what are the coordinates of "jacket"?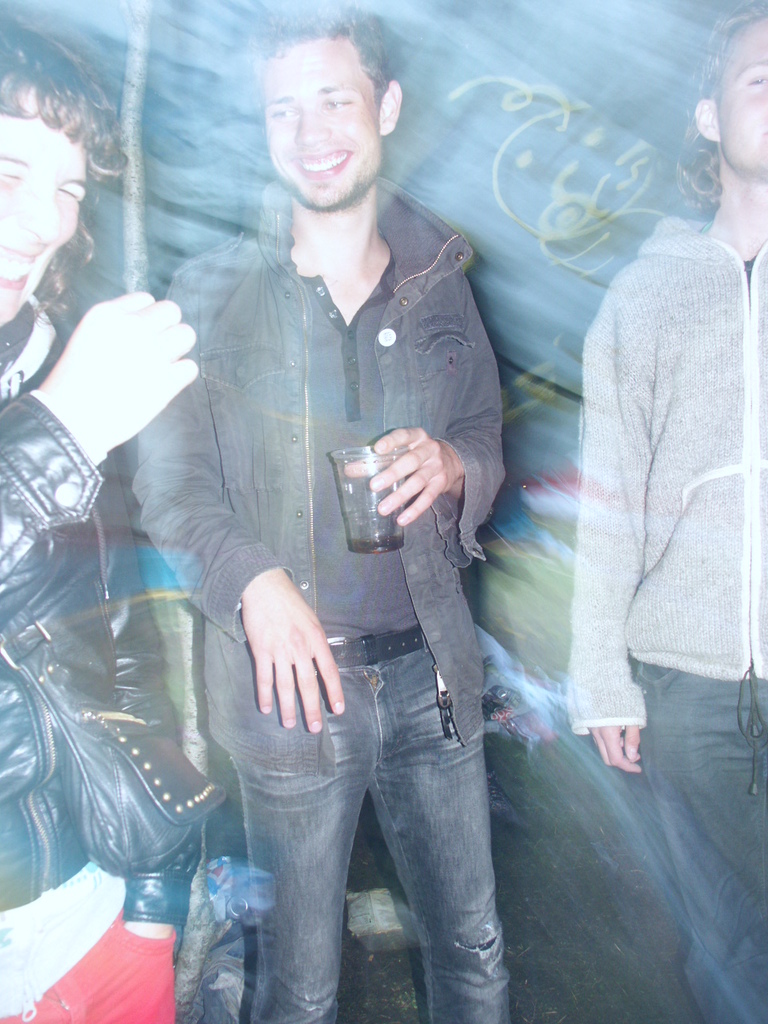
<region>182, 144, 537, 647</region>.
